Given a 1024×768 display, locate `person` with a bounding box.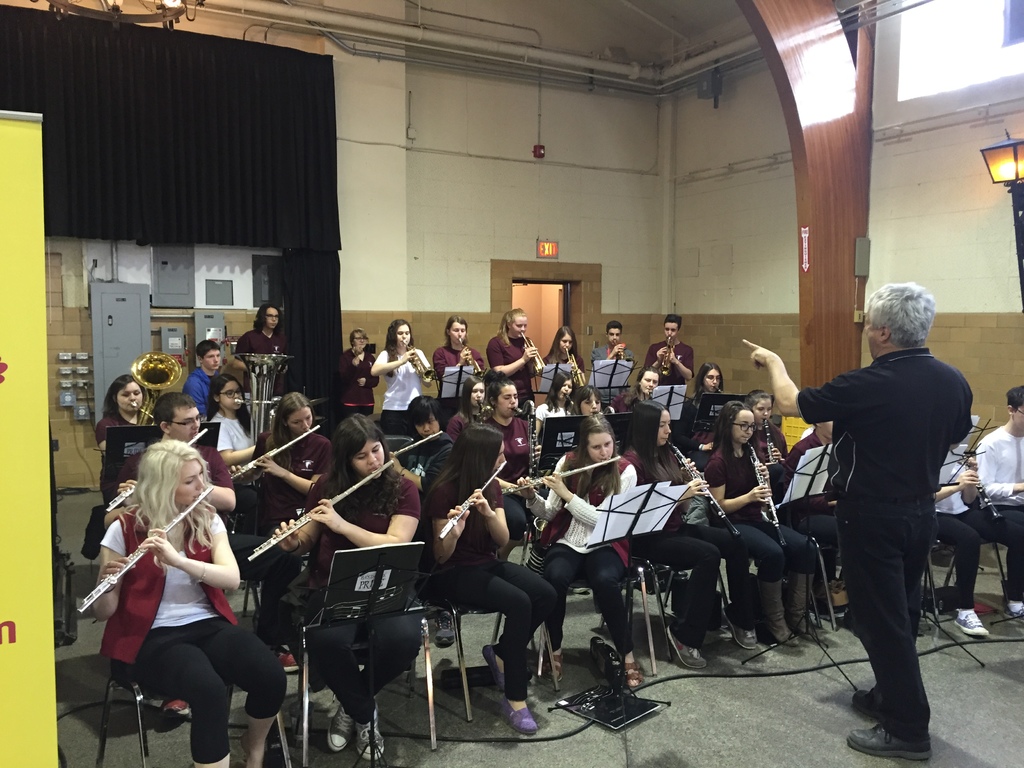
Located: x1=977, y1=387, x2=1023, y2=616.
